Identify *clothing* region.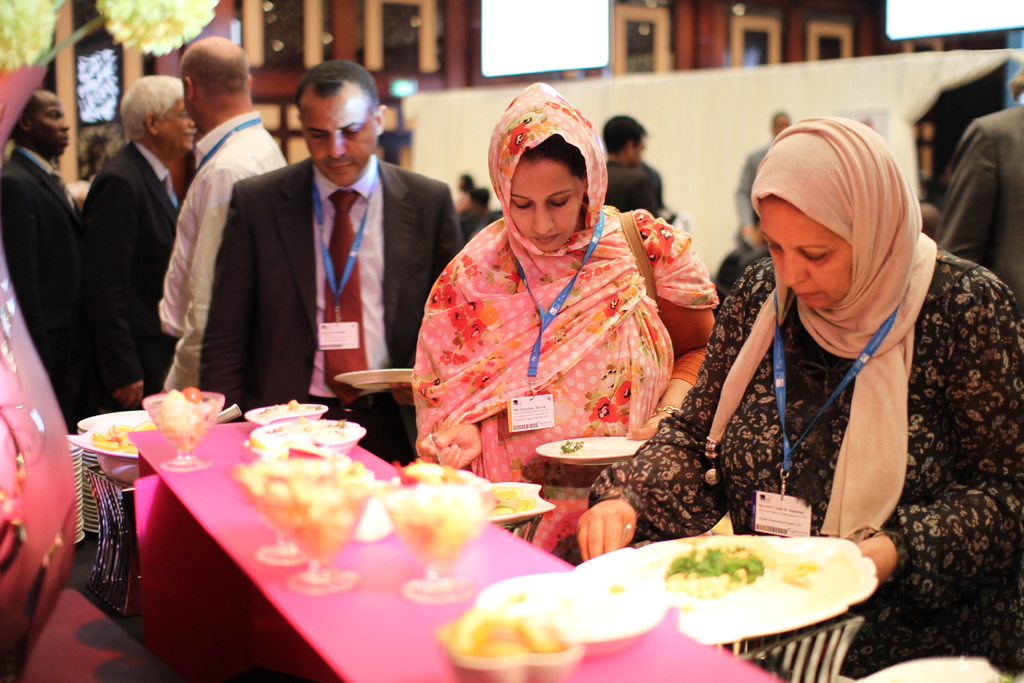
Region: bbox(188, 138, 467, 474).
